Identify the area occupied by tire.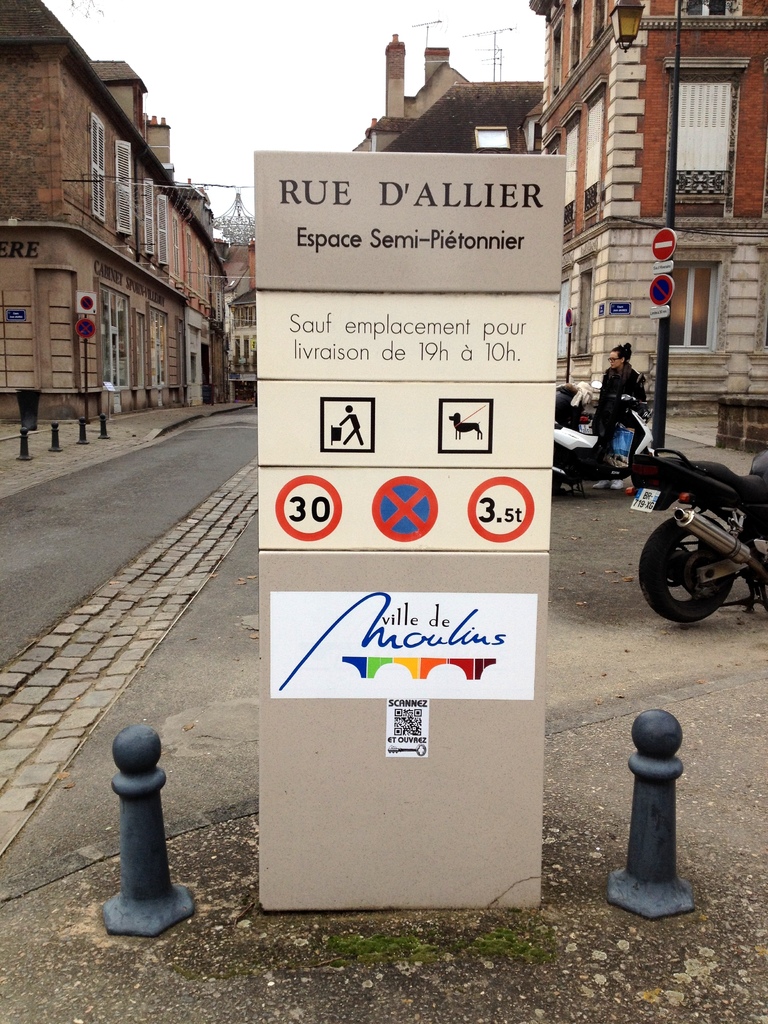
Area: bbox(648, 511, 743, 628).
